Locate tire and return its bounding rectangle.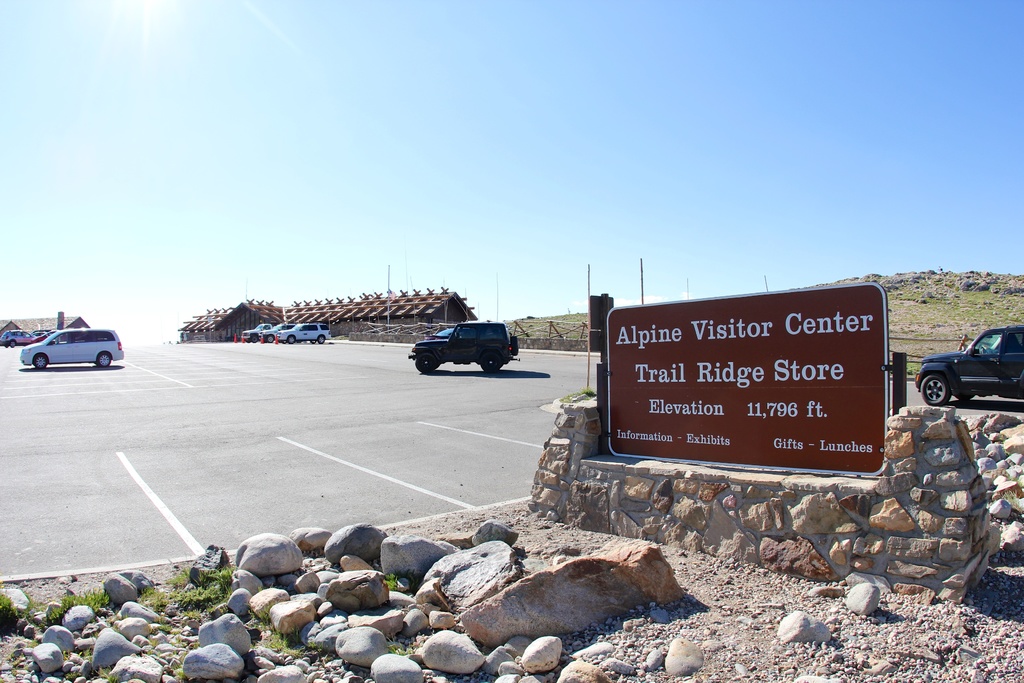
crop(266, 334, 274, 342).
